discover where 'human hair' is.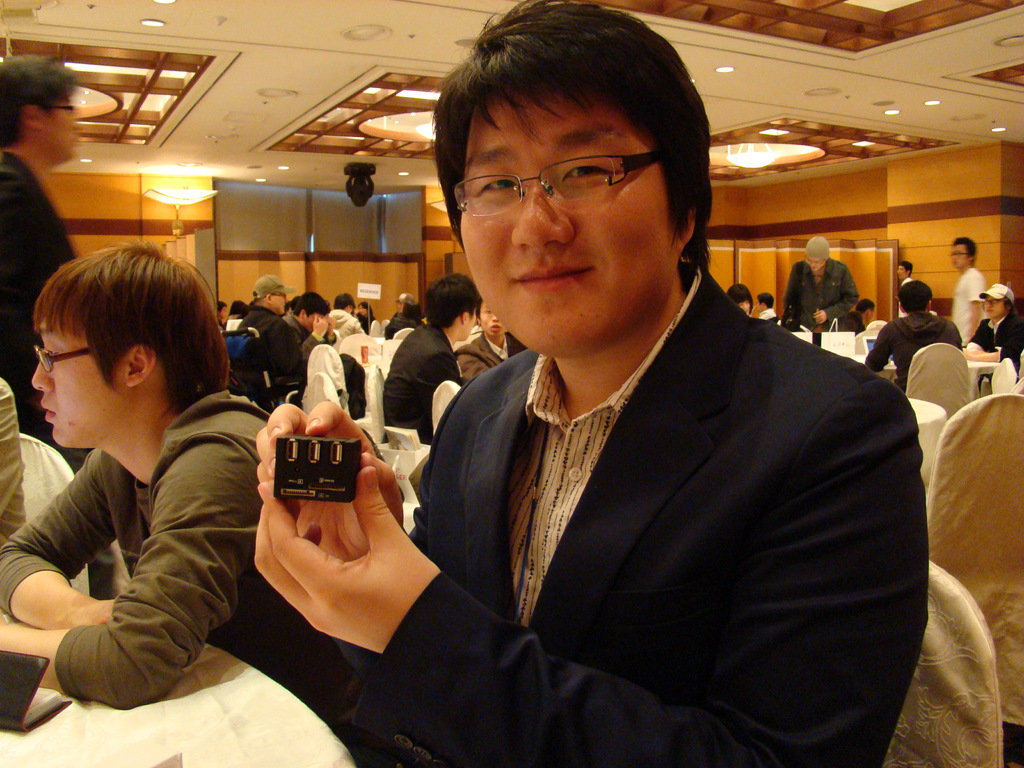
Discovered at region(228, 300, 250, 315).
